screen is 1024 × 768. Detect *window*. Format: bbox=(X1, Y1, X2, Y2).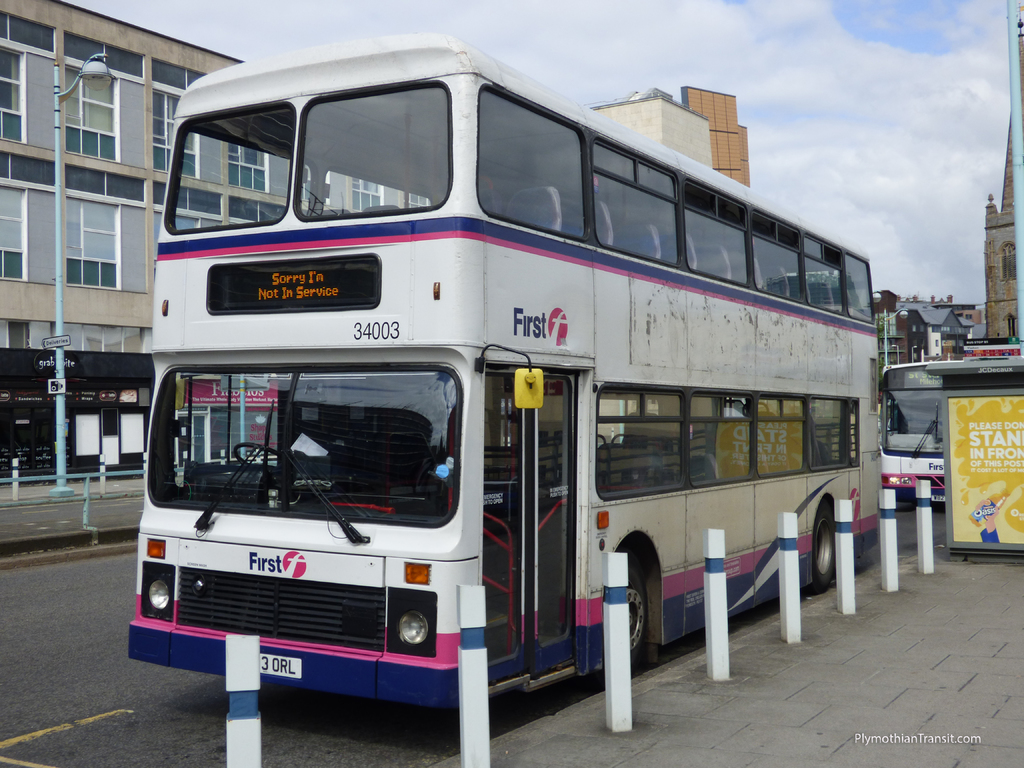
bbox=(349, 177, 387, 212).
